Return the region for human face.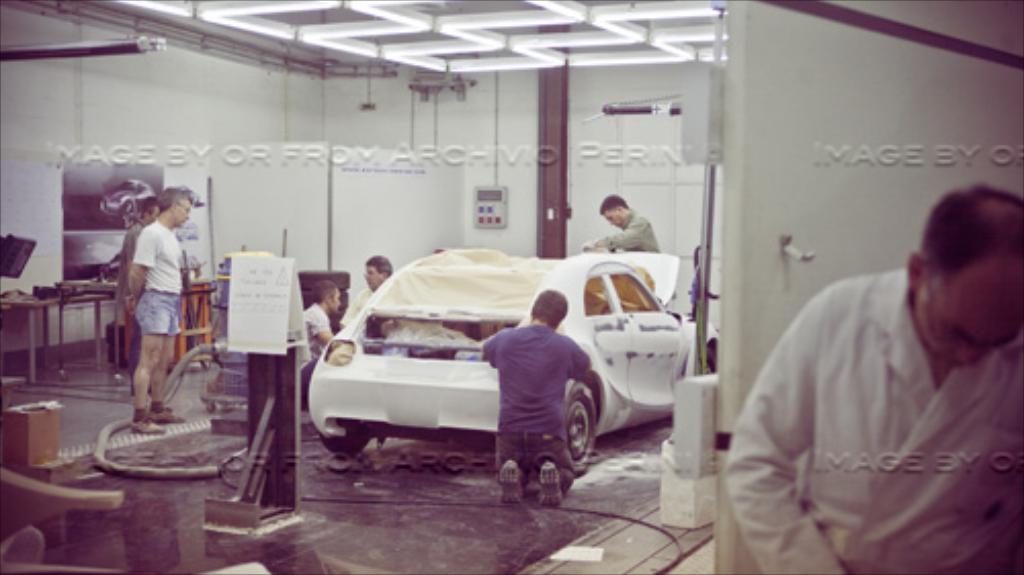
(x1=168, y1=201, x2=190, y2=223).
